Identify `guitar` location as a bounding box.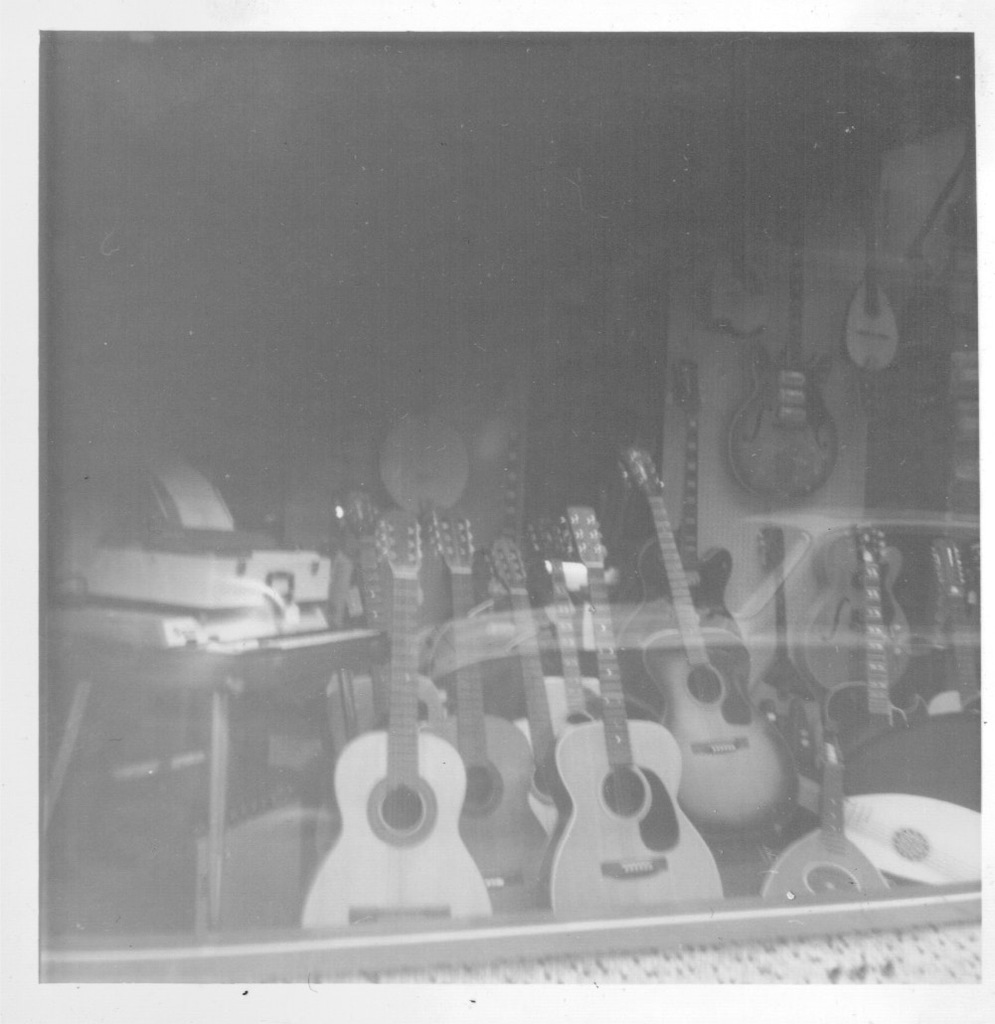
Rect(614, 442, 802, 842).
